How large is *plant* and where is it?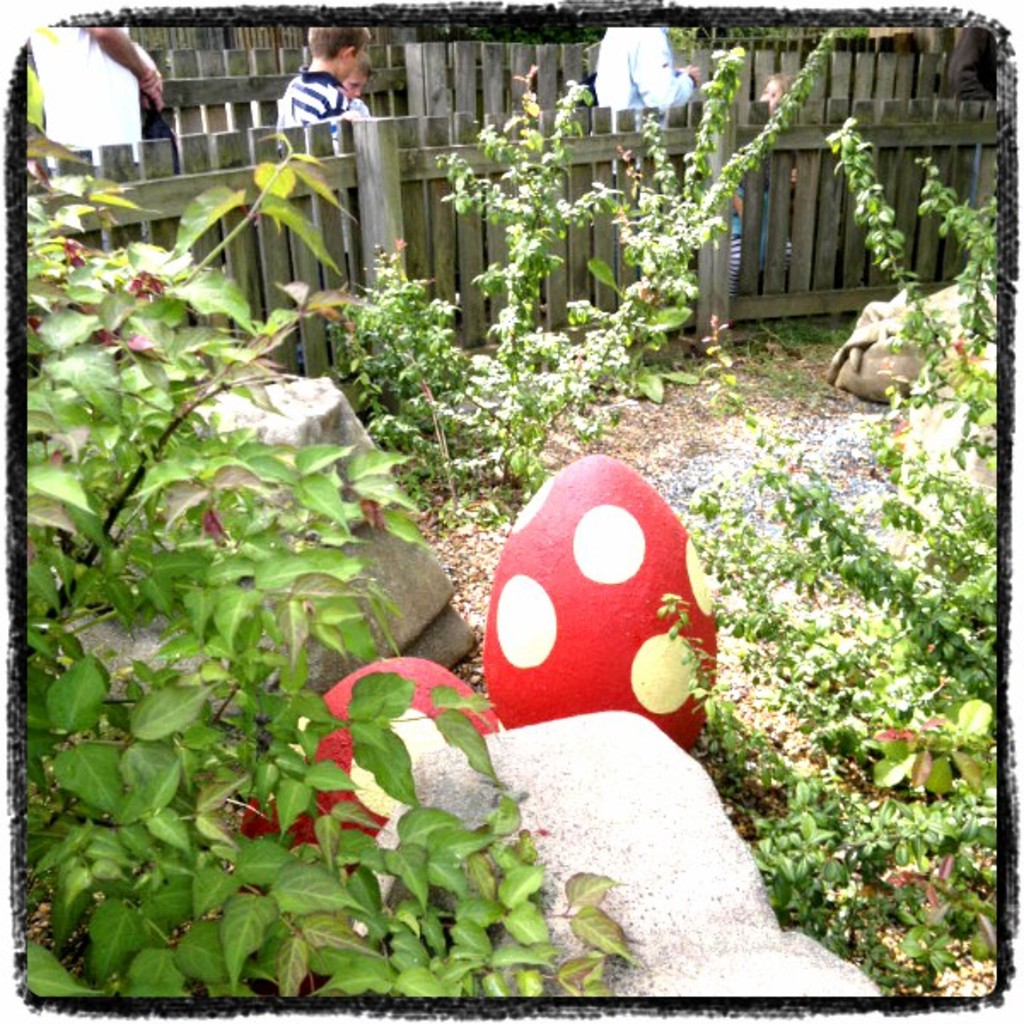
Bounding box: x1=321, y1=27, x2=855, y2=532.
